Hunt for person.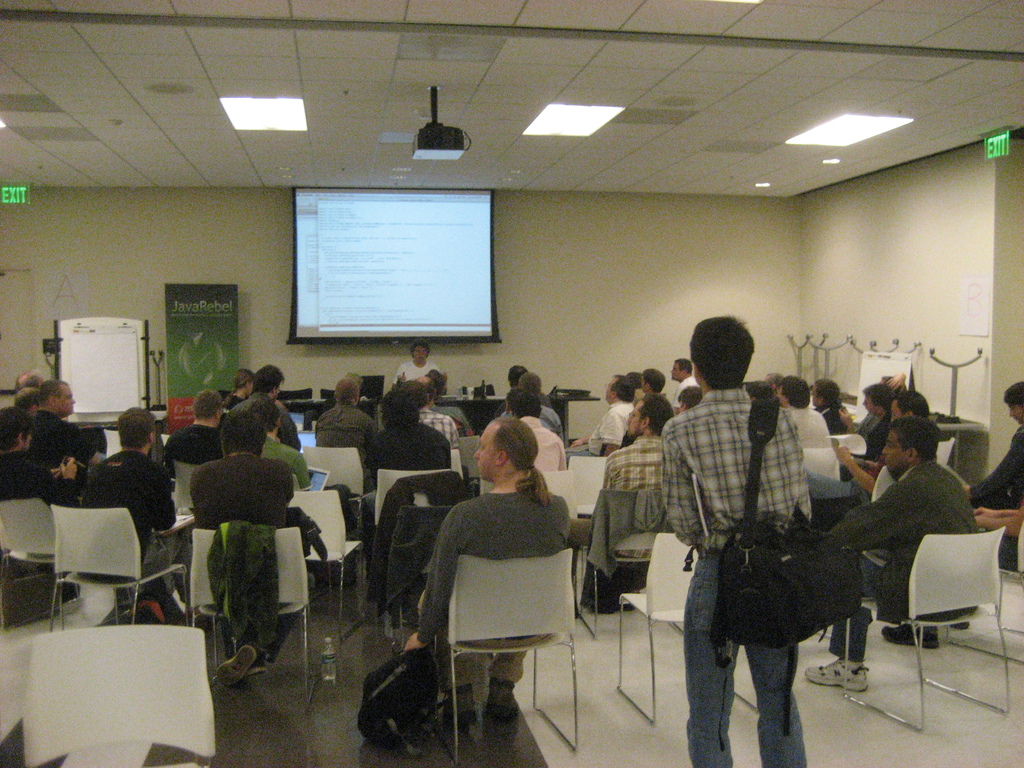
Hunted down at [left=212, top=355, right=333, bottom=452].
